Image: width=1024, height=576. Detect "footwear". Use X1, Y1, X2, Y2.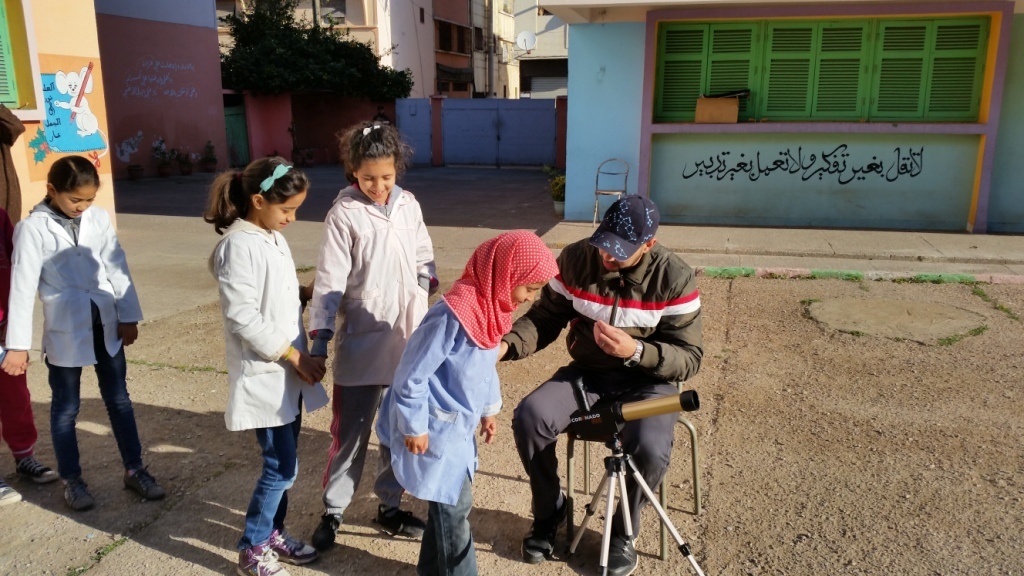
374, 508, 424, 539.
